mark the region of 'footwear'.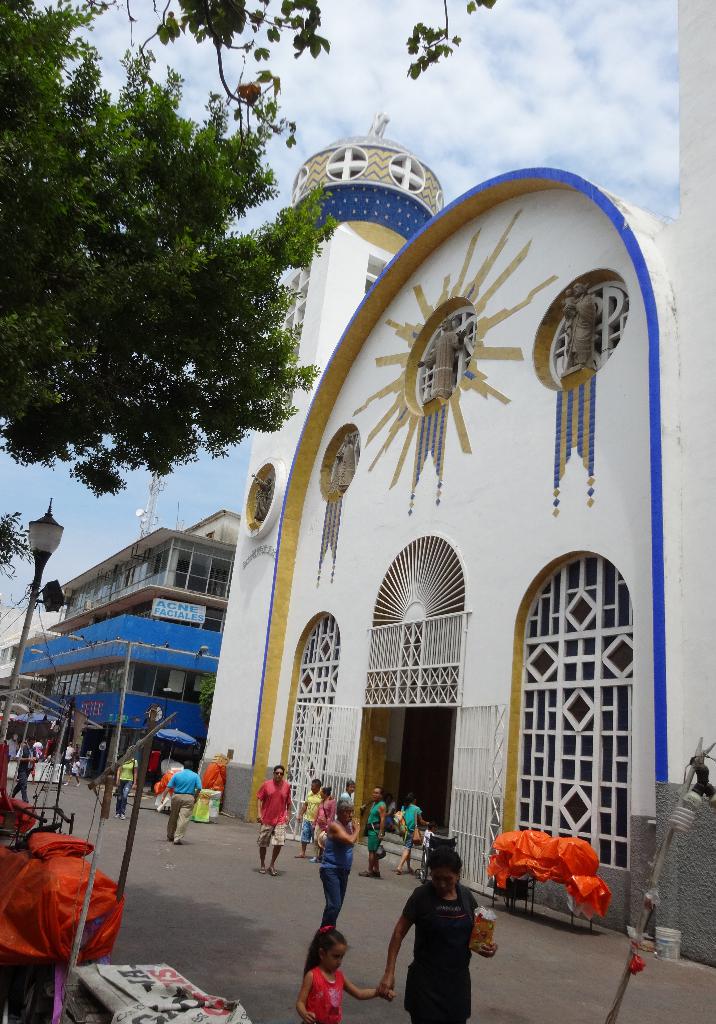
Region: [267, 865, 274, 877].
